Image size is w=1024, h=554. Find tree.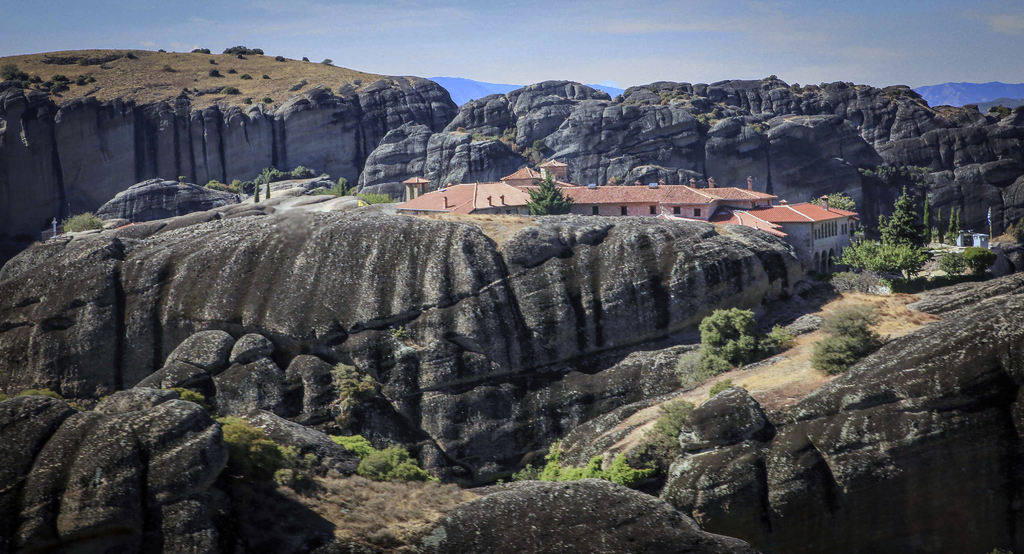
685 296 785 372.
